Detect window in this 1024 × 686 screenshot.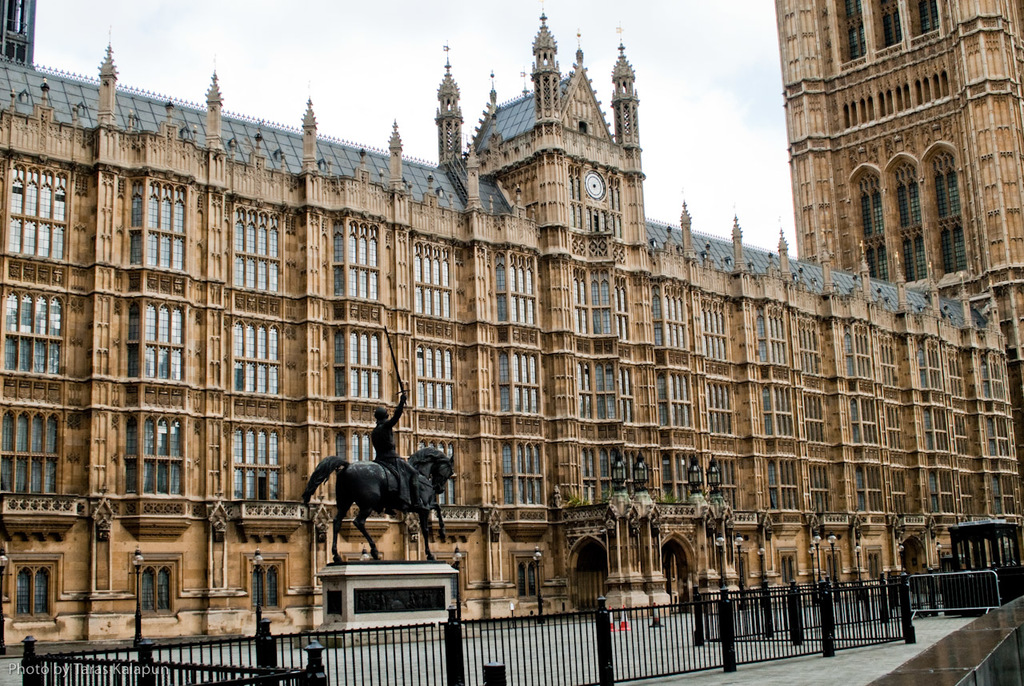
Detection: <box>414,240,454,322</box>.
